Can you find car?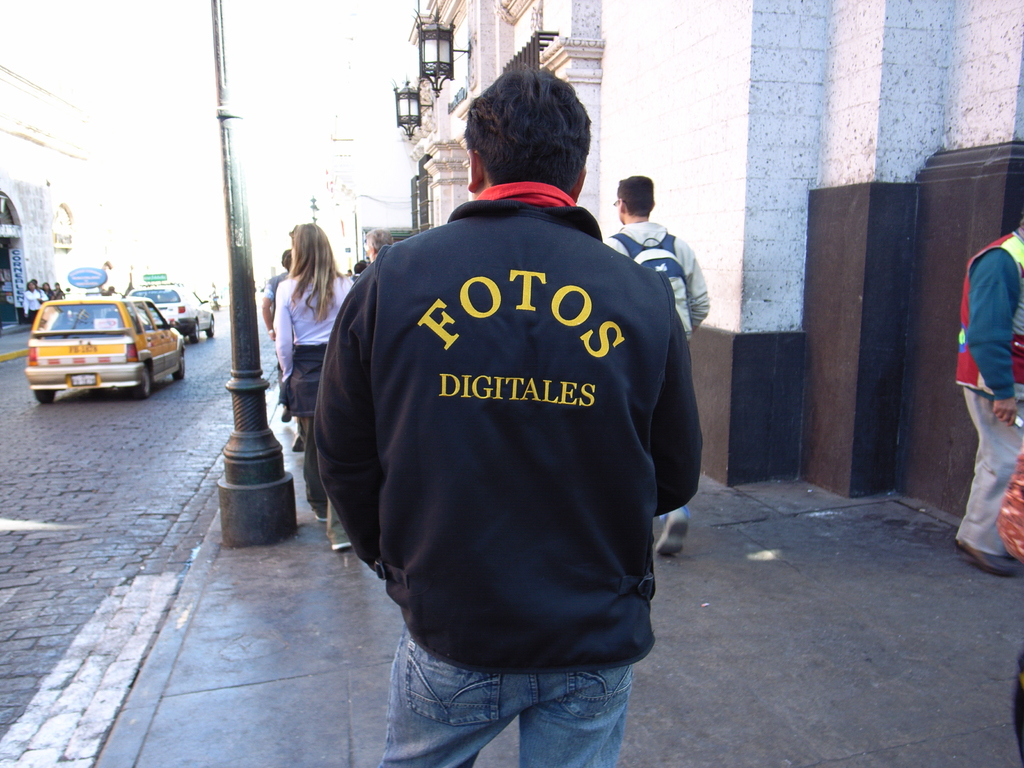
Yes, bounding box: 24,294,187,404.
